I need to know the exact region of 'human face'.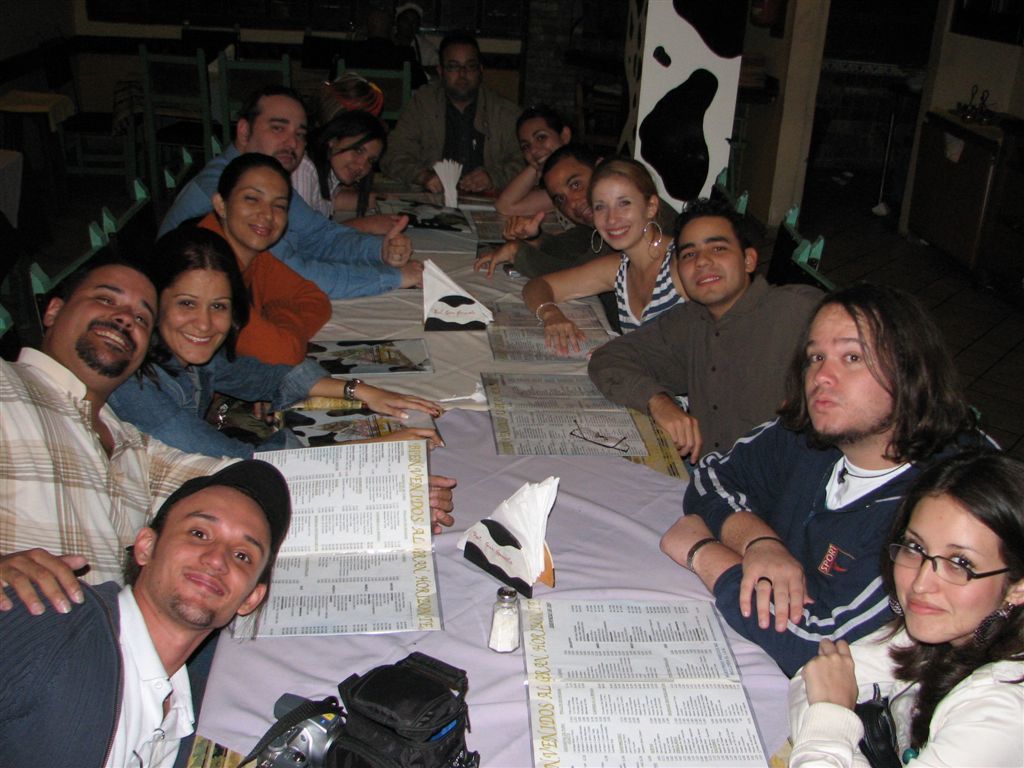
Region: 51,264,163,381.
